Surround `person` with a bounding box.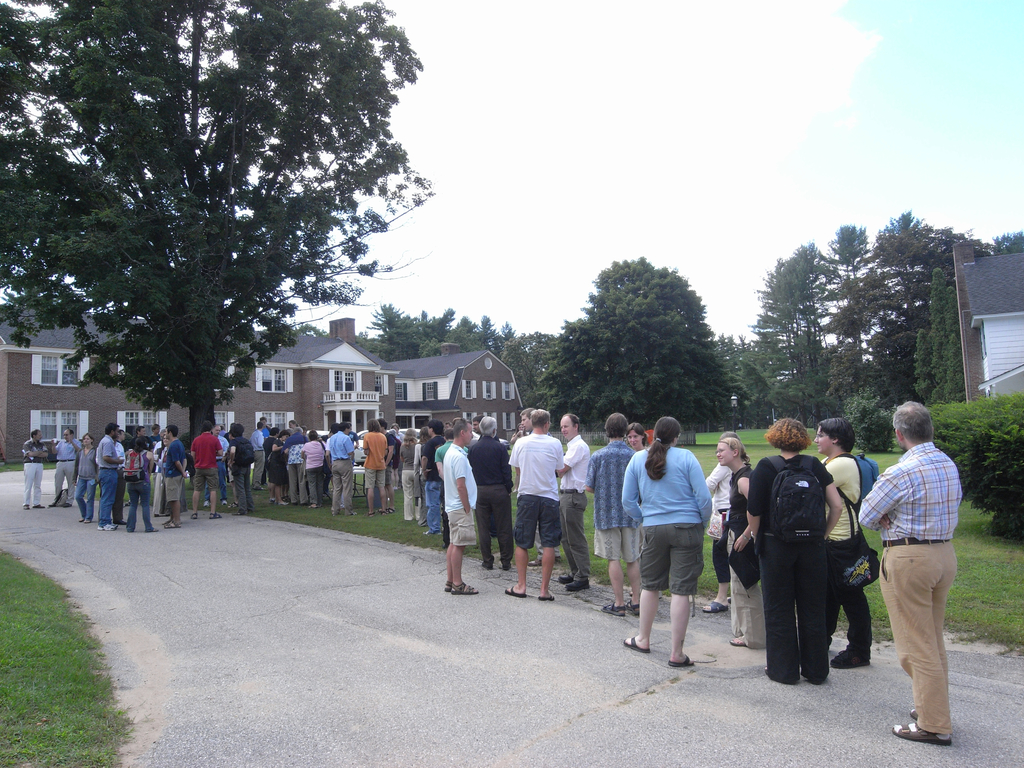
[x1=333, y1=420, x2=354, y2=519].
